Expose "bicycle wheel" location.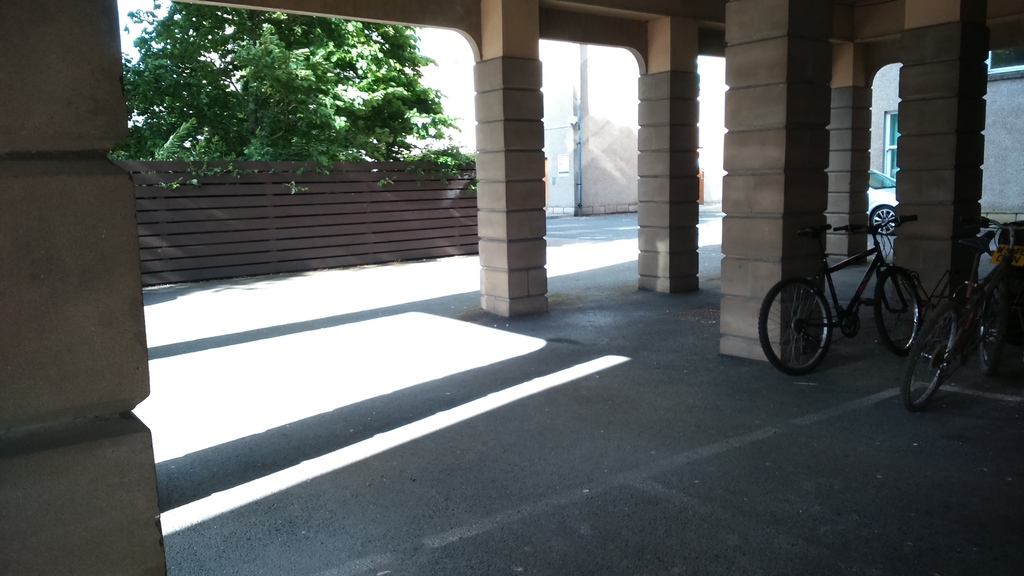
Exposed at detection(873, 263, 924, 352).
